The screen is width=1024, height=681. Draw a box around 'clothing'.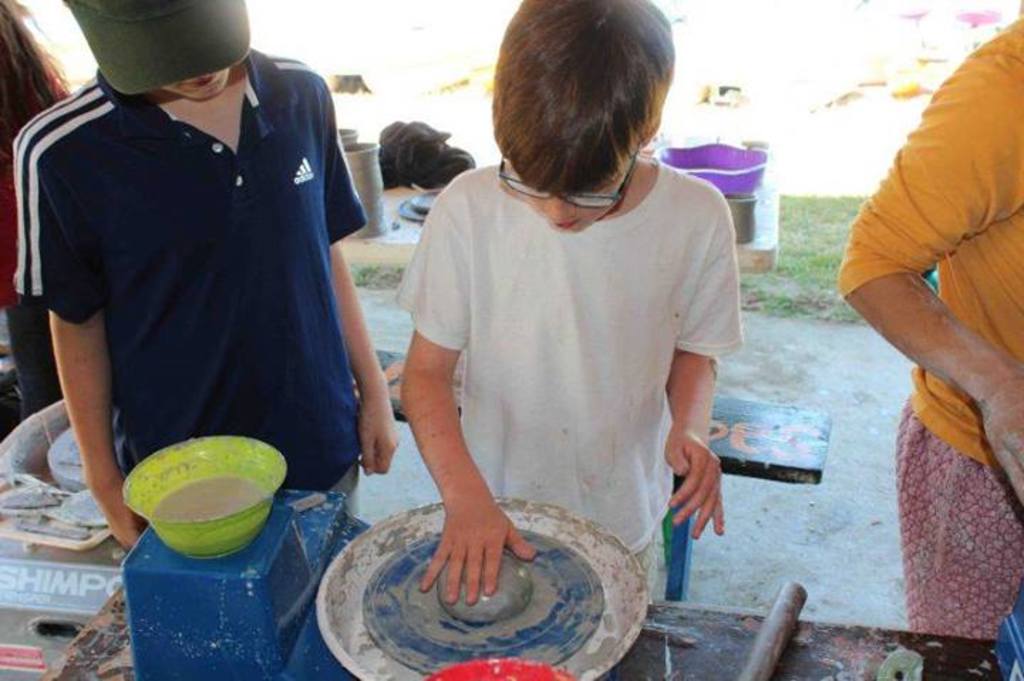
<region>0, 91, 65, 422</region>.
